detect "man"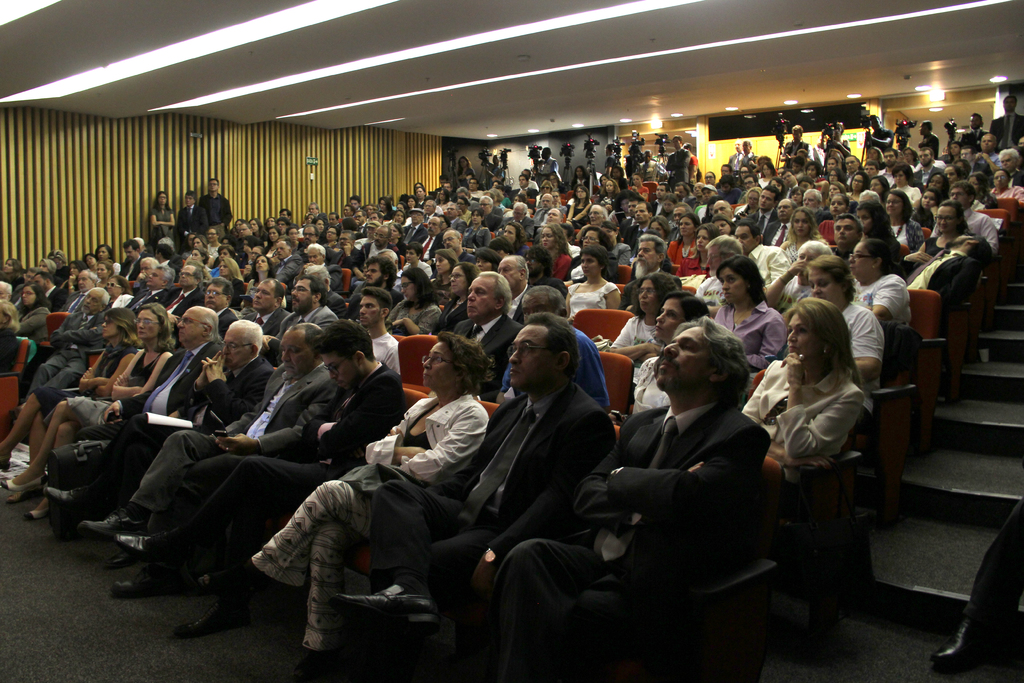
<box>696,236,741,317</box>
